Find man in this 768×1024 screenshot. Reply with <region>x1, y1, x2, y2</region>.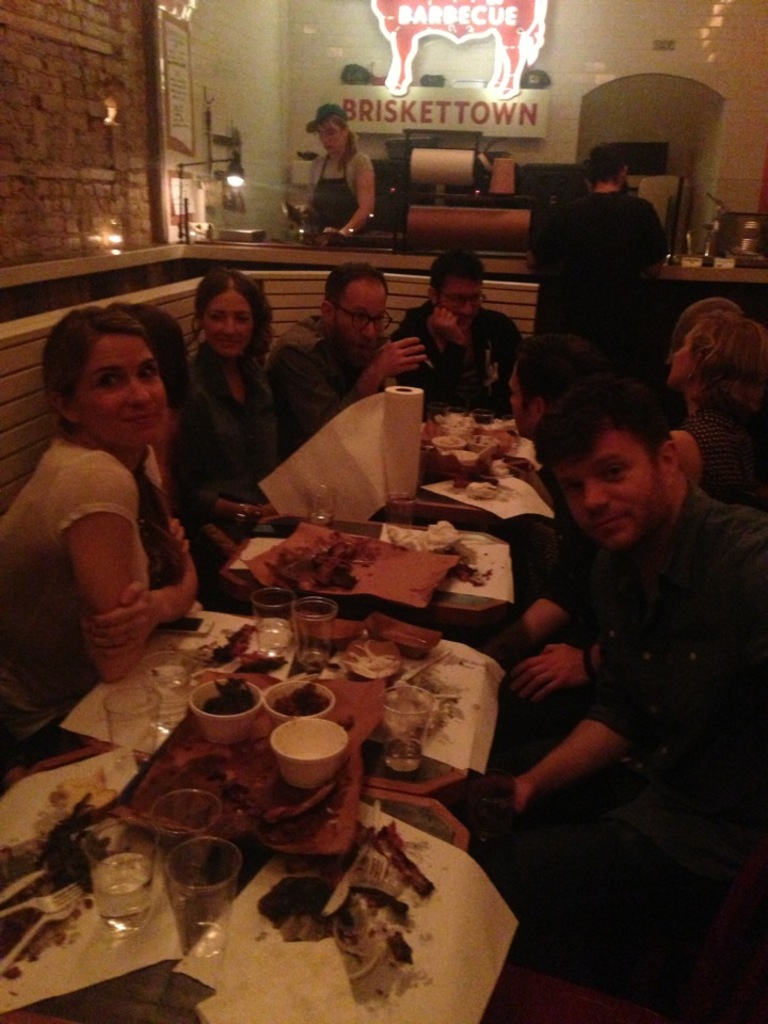
<region>465, 378, 767, 995</region>.
